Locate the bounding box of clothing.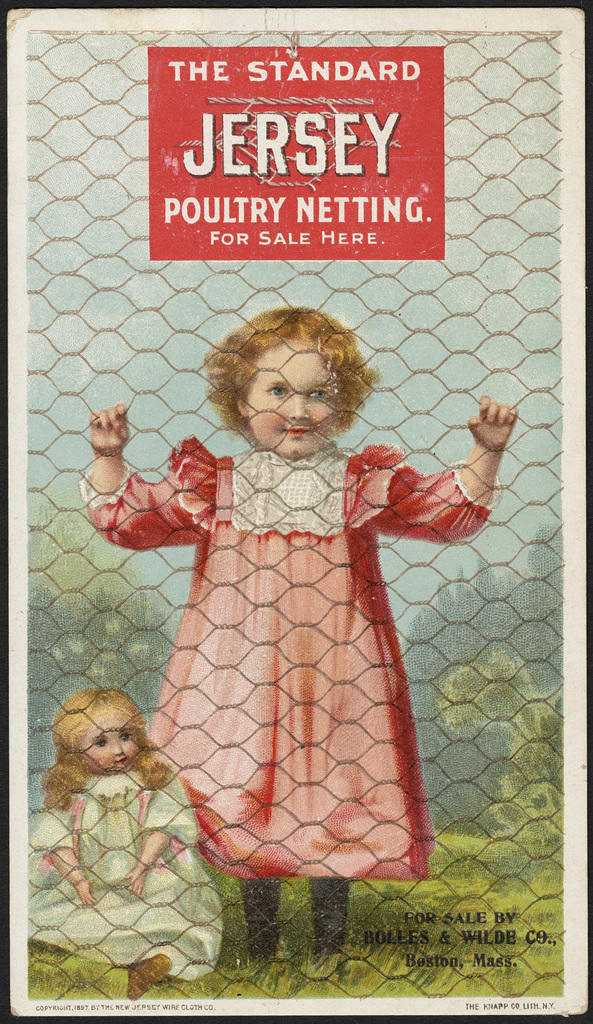
Bounding box: Rect(24, 768, 215, 989).
